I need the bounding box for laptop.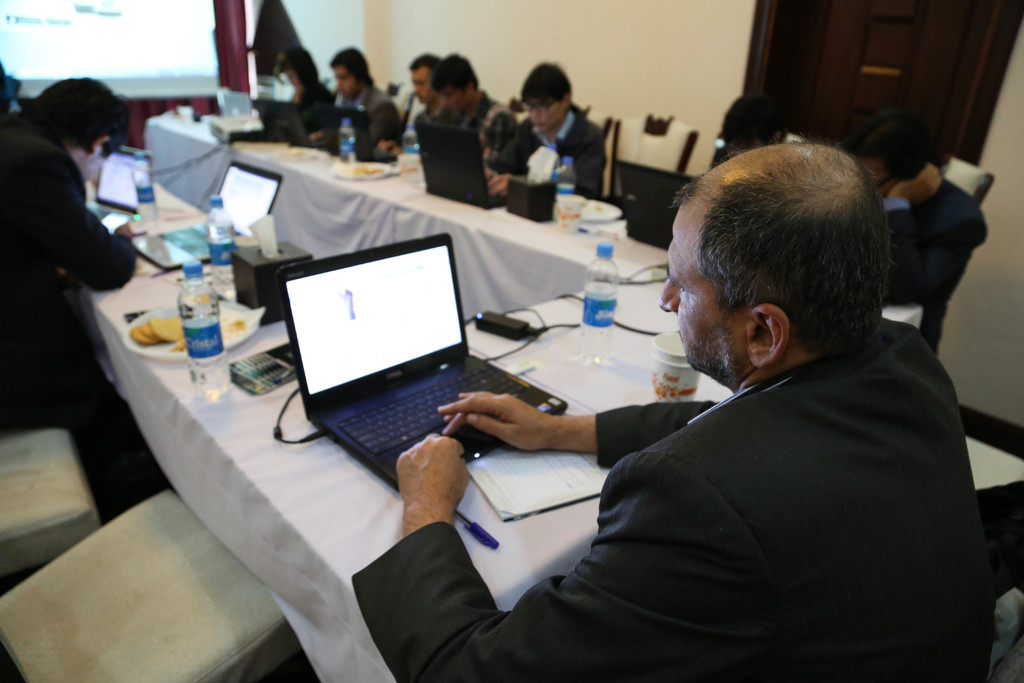
Here it is: {"left": 222, "top": 92, "right": 251, "bottom": 120}.
